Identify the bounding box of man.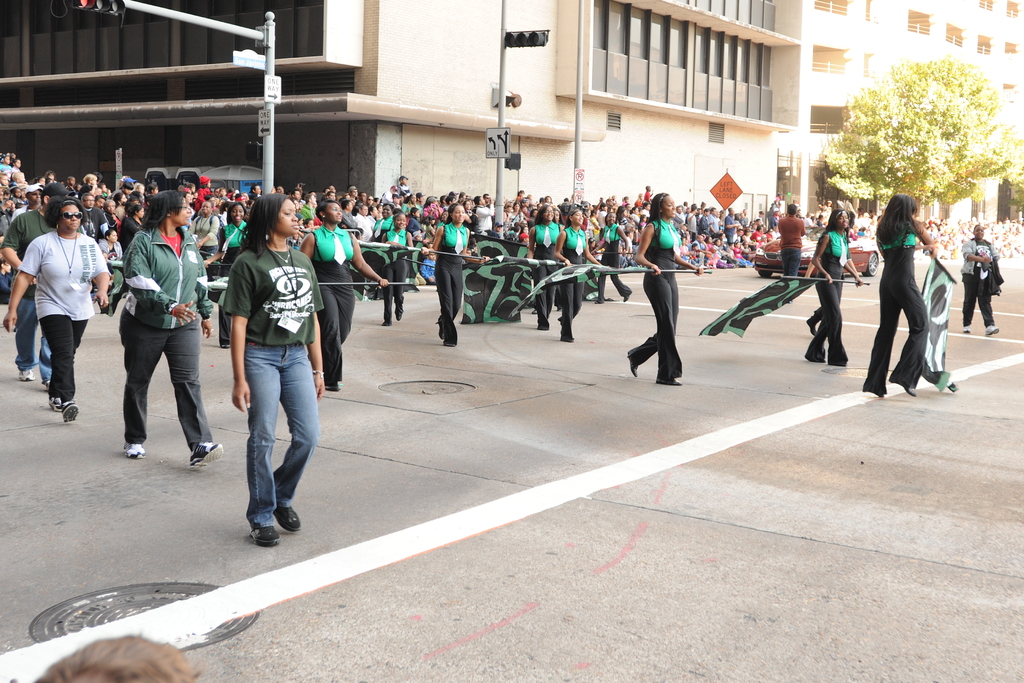
(778,204,806,282).
